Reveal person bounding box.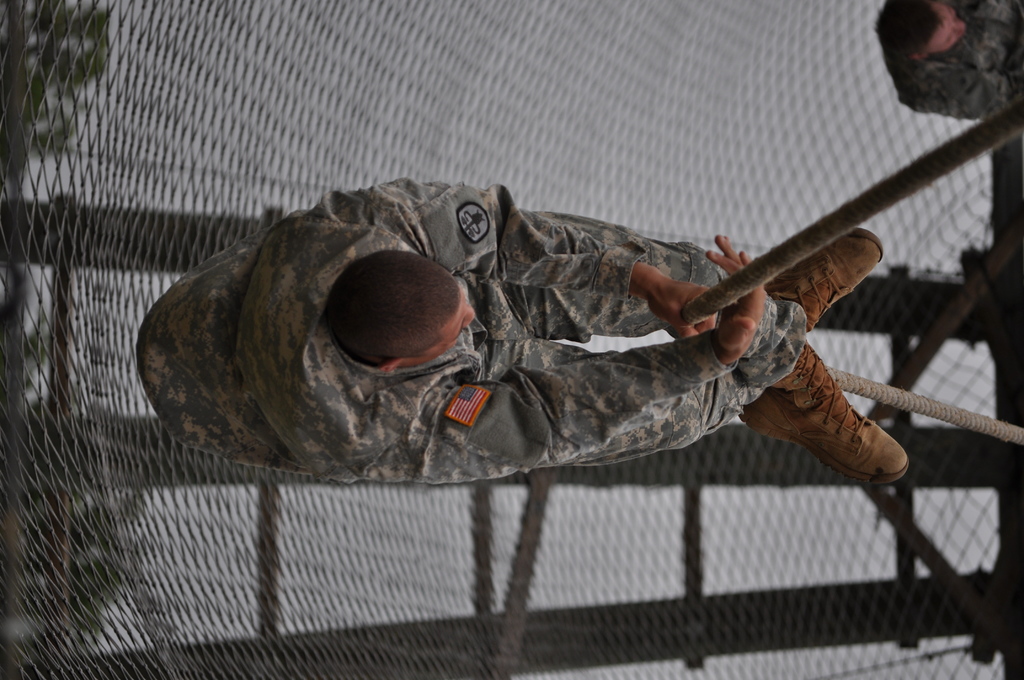
Revealed: left=876, top=0, right=1023, bottom=117.
